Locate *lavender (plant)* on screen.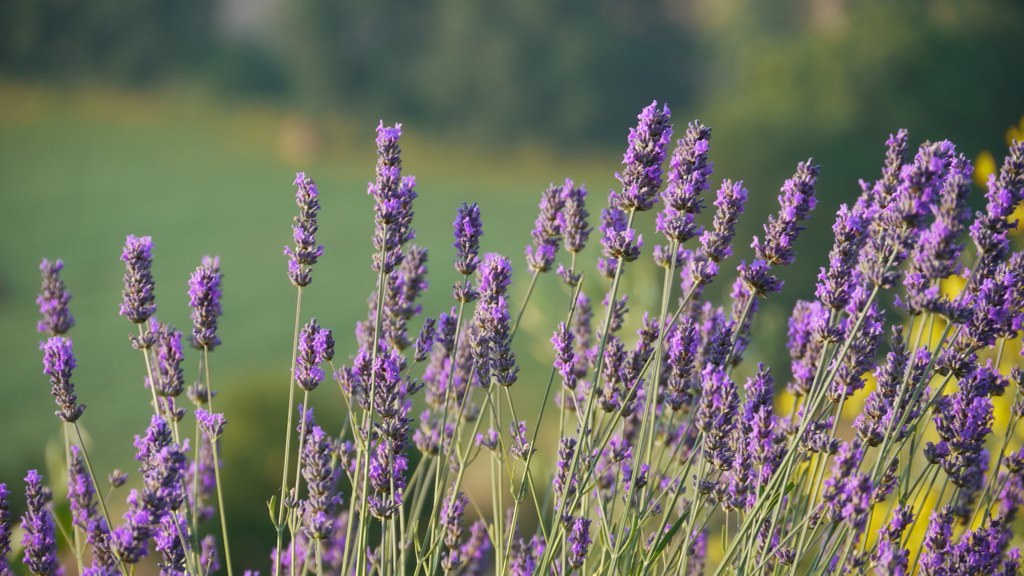
On screen at x1=408, y1=312, x2=465, y2=410.
